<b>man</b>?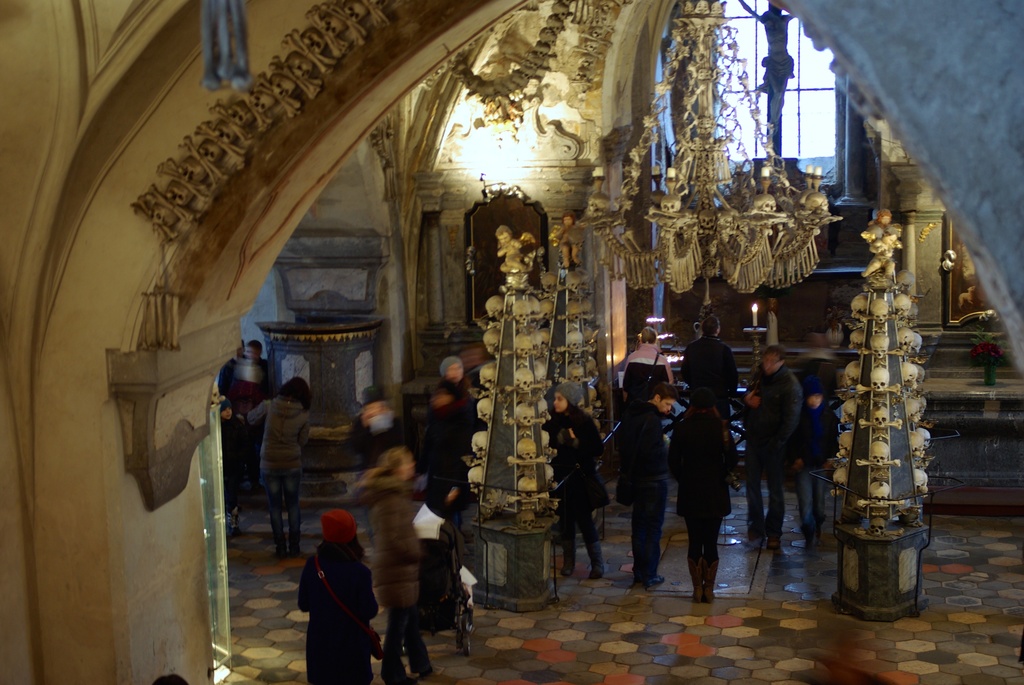
detection(744, 344, 803, 549)
